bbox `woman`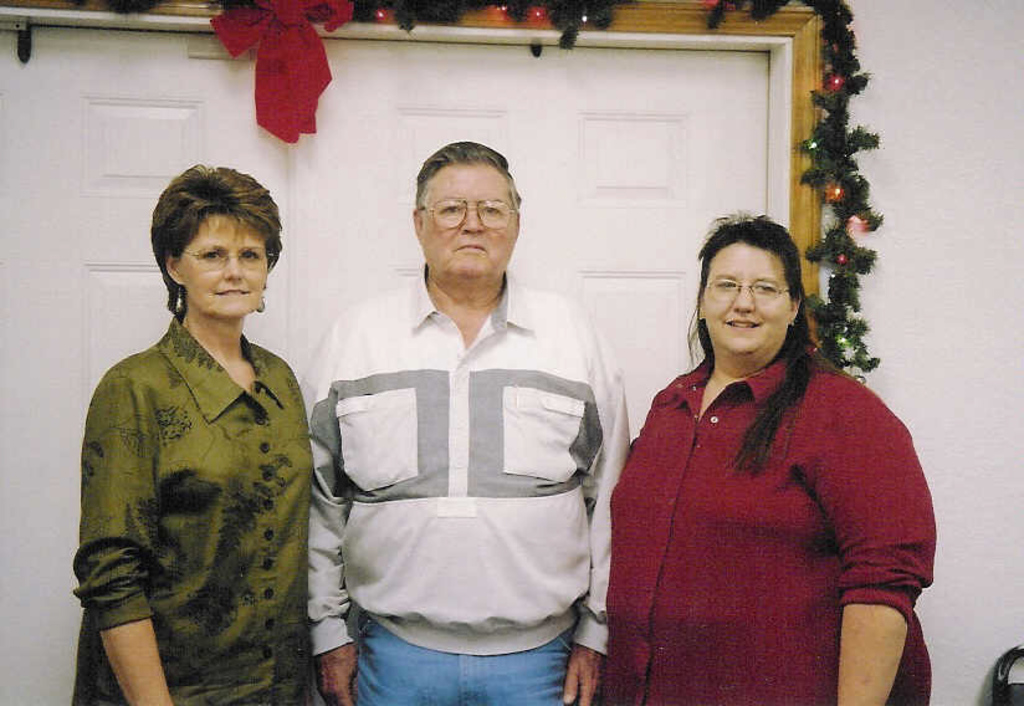
{"left": 582, "top": 198, "right": 922, "bottom": 705}
